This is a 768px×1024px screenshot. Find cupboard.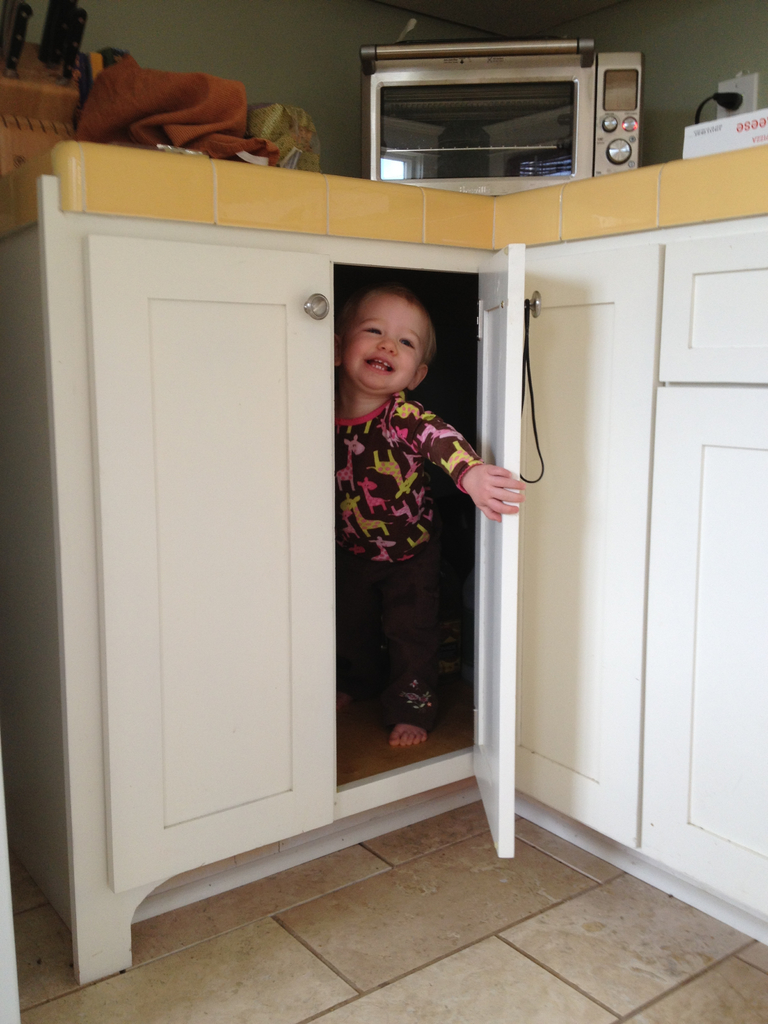
Bounding box: {"x1": 0, "y1": 132, "x2": 759, "y2": 988}.
